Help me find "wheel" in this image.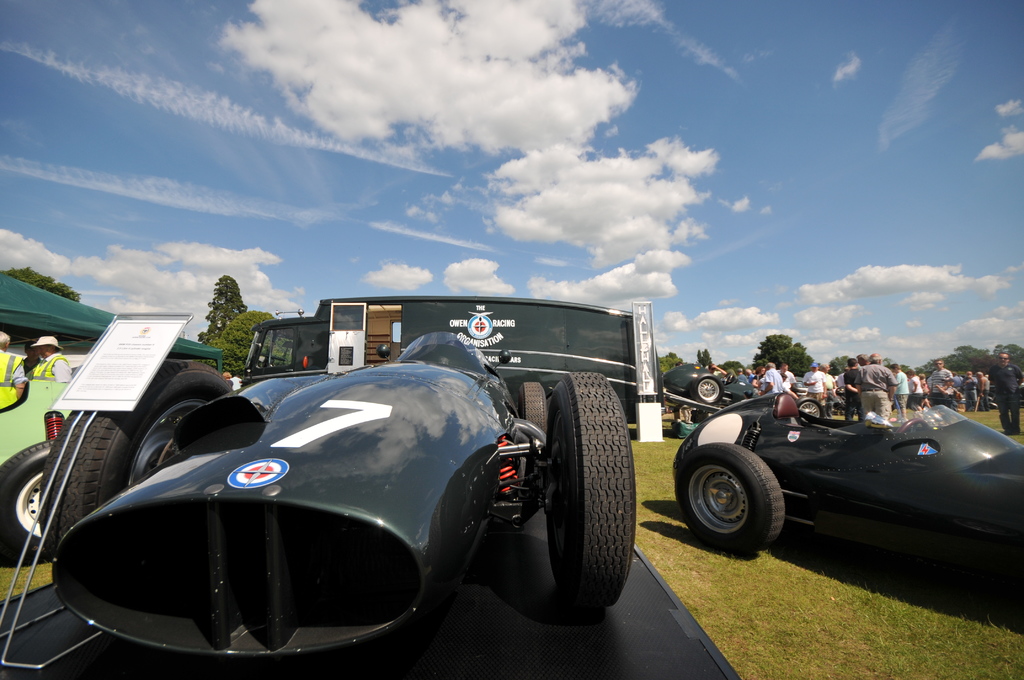
Found it: crop(695, 375, 721, 408).
